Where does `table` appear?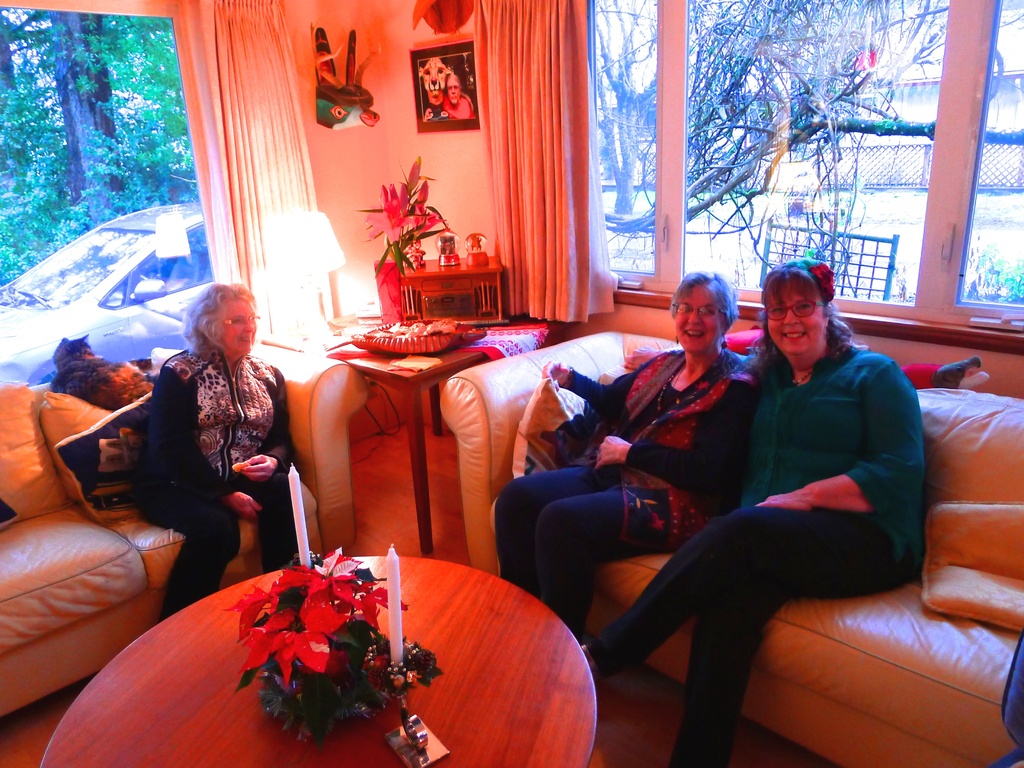
Appears at <region>326, 314, 493, 558</region>.
